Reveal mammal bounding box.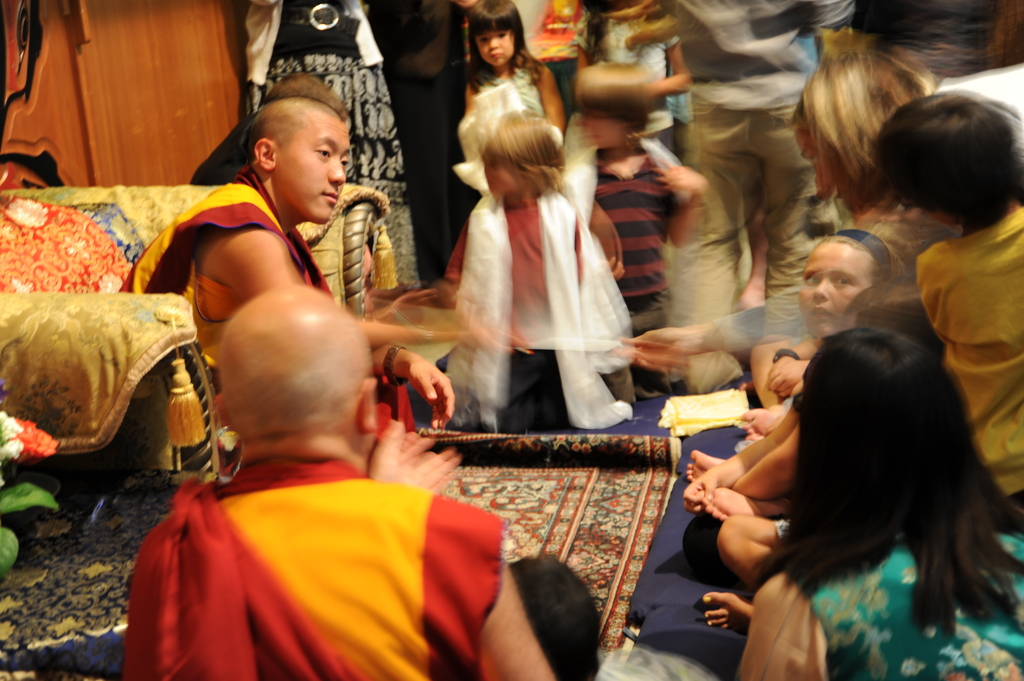
Revealed: (131, 284, 572, 680).
